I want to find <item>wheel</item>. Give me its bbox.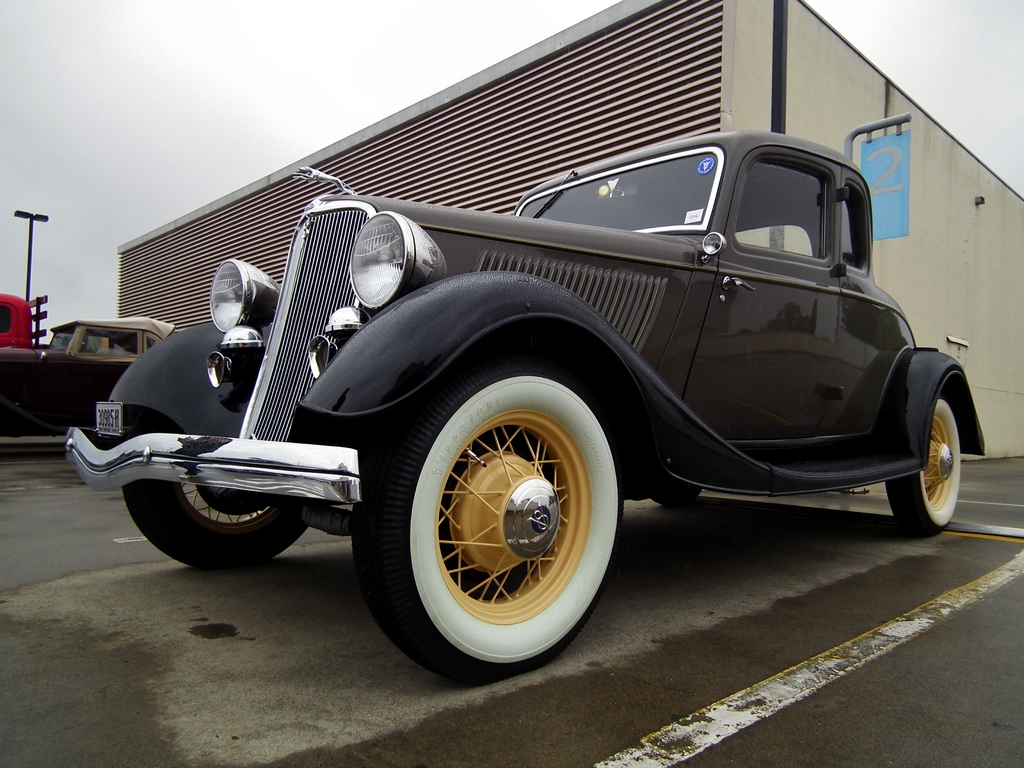
x1=879 y1=385 x2=970 y2=542.
